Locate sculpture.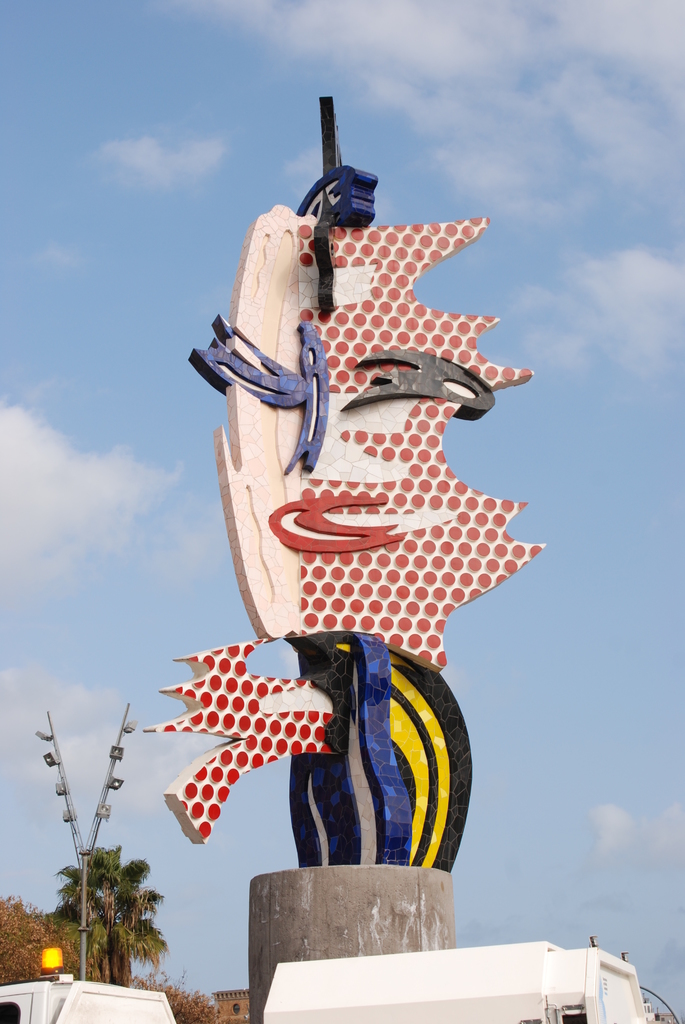
Bounding box: [144,104,562,980].
